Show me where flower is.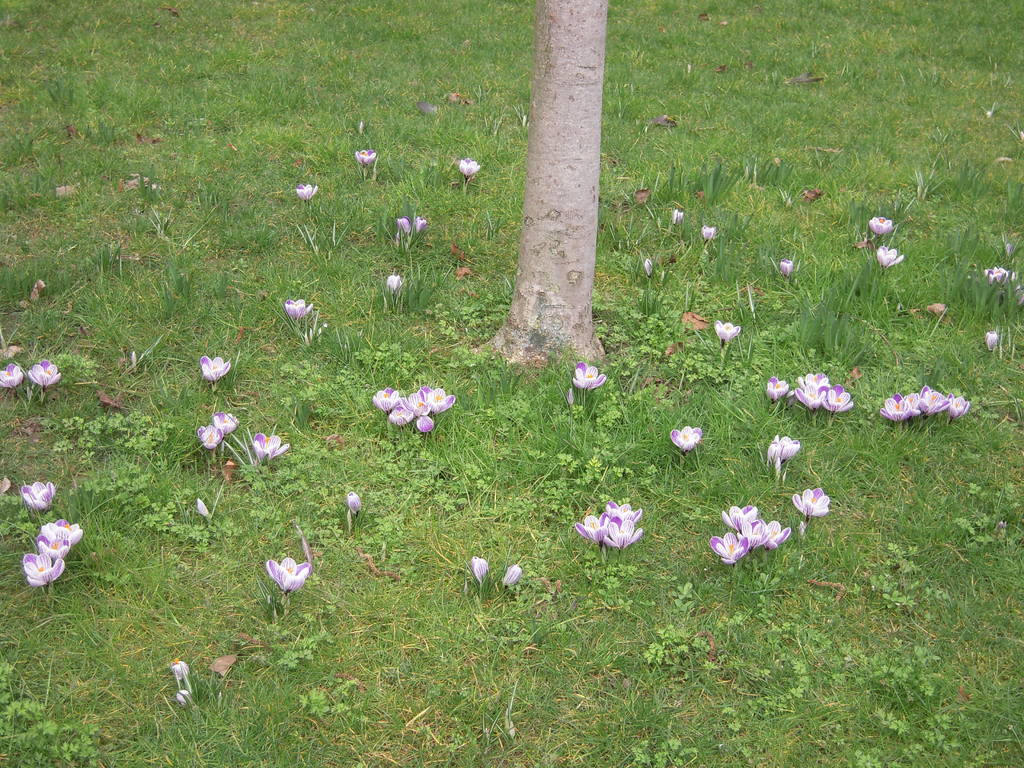
flower is at box=[643, 258, 653, 278].
